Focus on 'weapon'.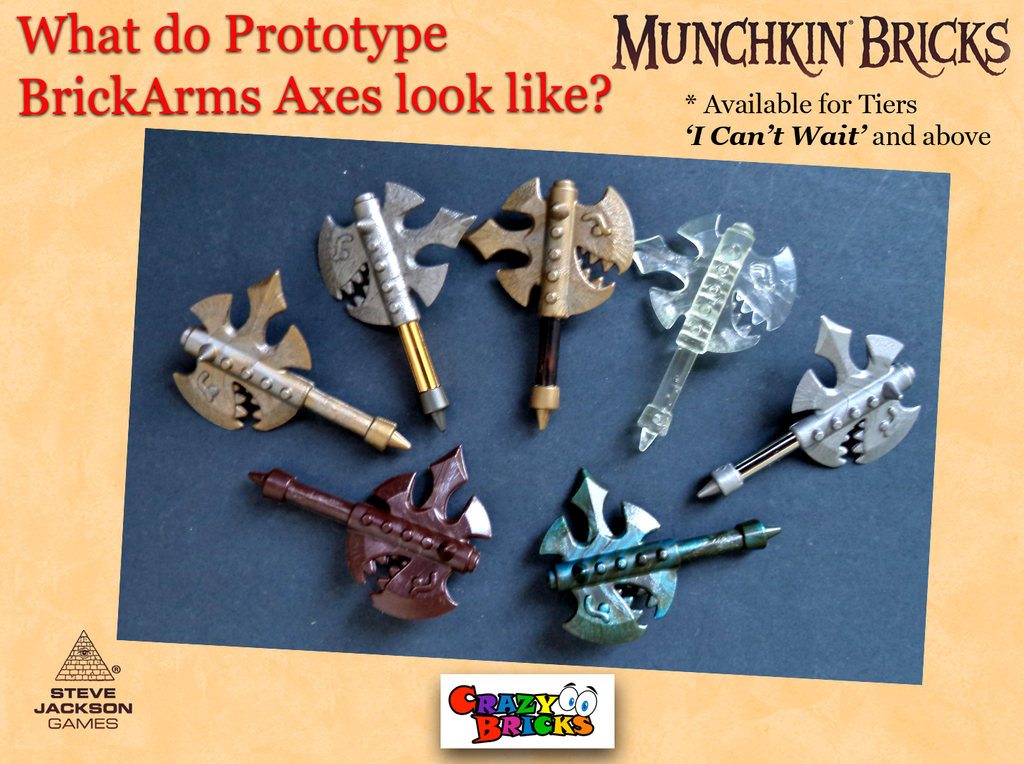
Focused at 243, 432, 503, 624.
